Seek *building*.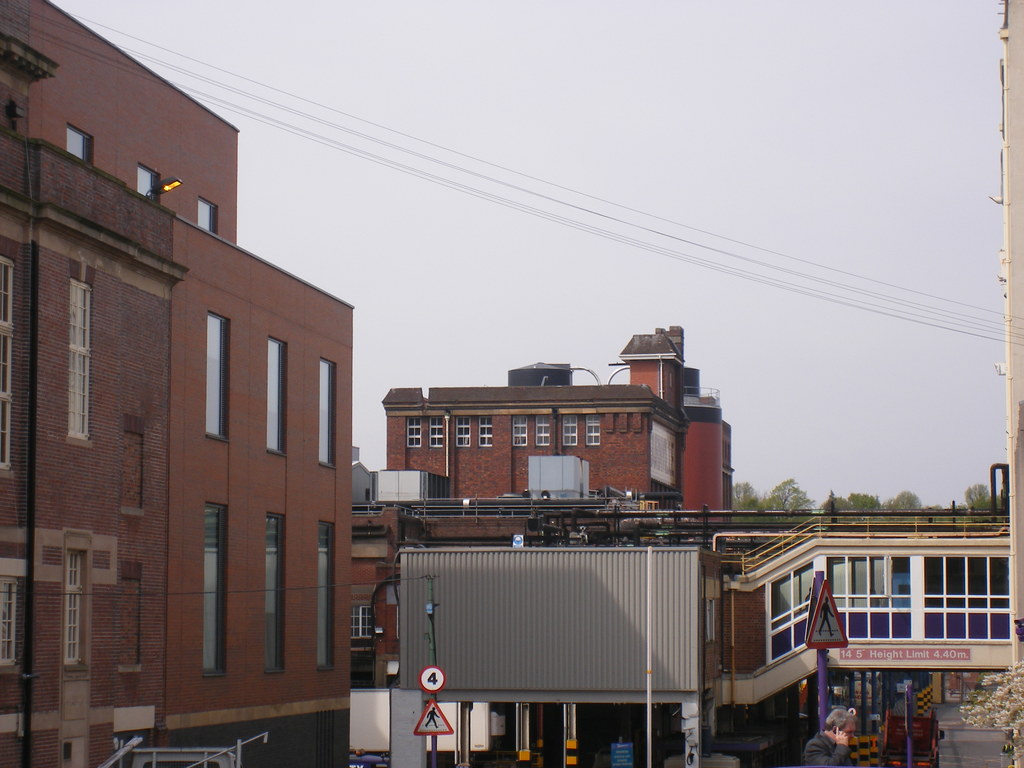
pyautogui.locateOnScreen(376, 516, 1015, 767).
